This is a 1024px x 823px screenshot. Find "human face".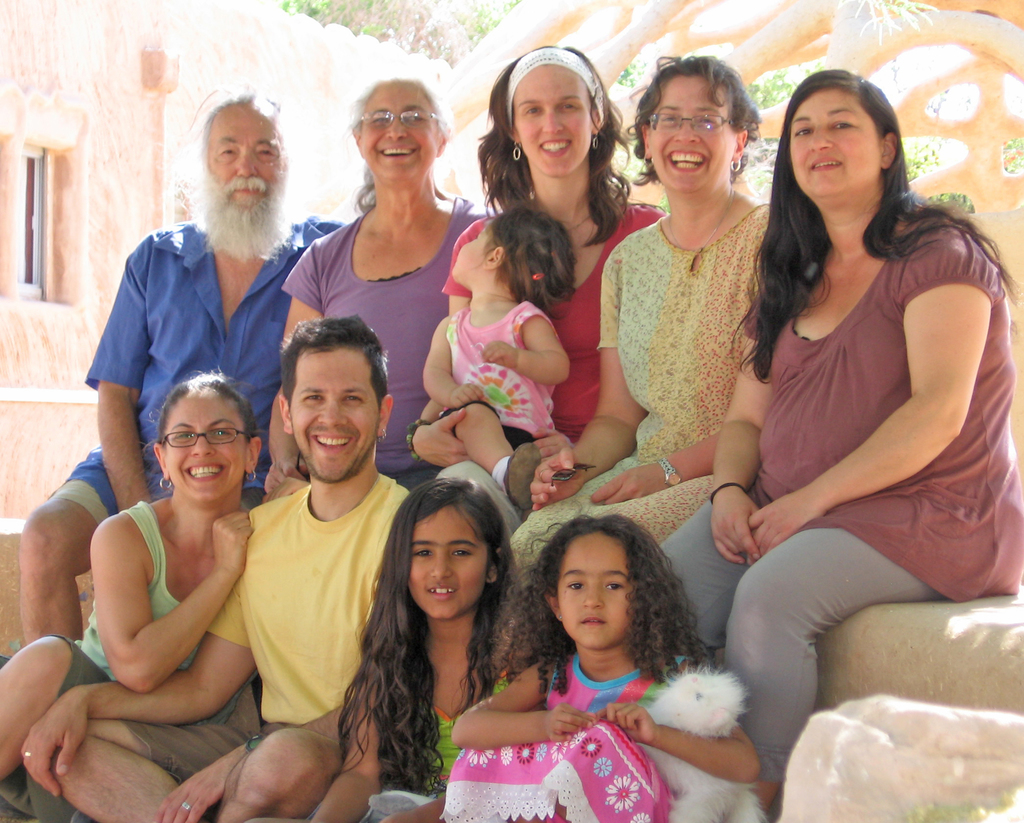
Bounding box: crop(408, 501, 491, 617).
